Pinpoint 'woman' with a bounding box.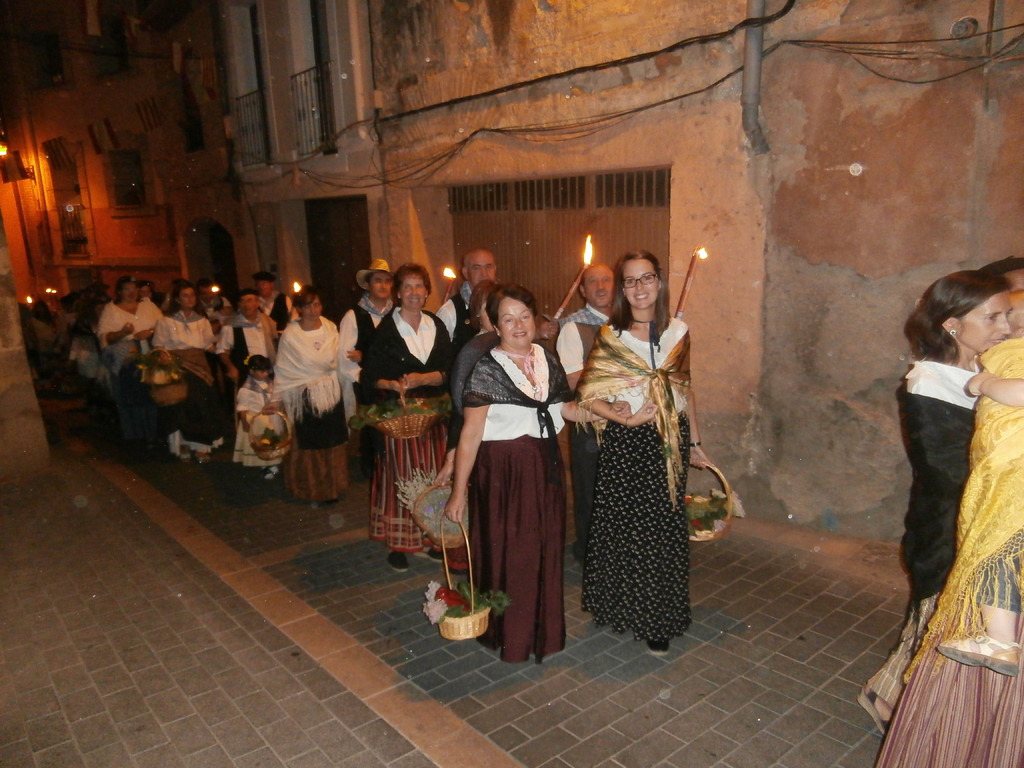
266,285,362,516.
